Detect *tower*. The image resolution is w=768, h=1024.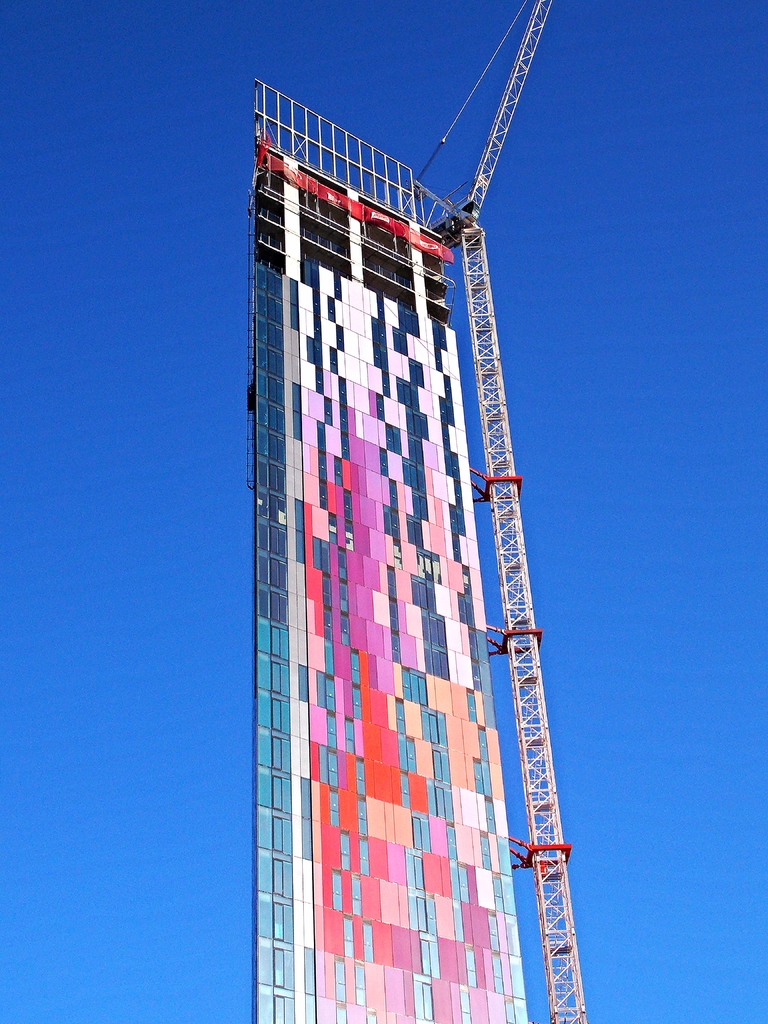
x1=253, y1=75, x2=532, y2=1023.
